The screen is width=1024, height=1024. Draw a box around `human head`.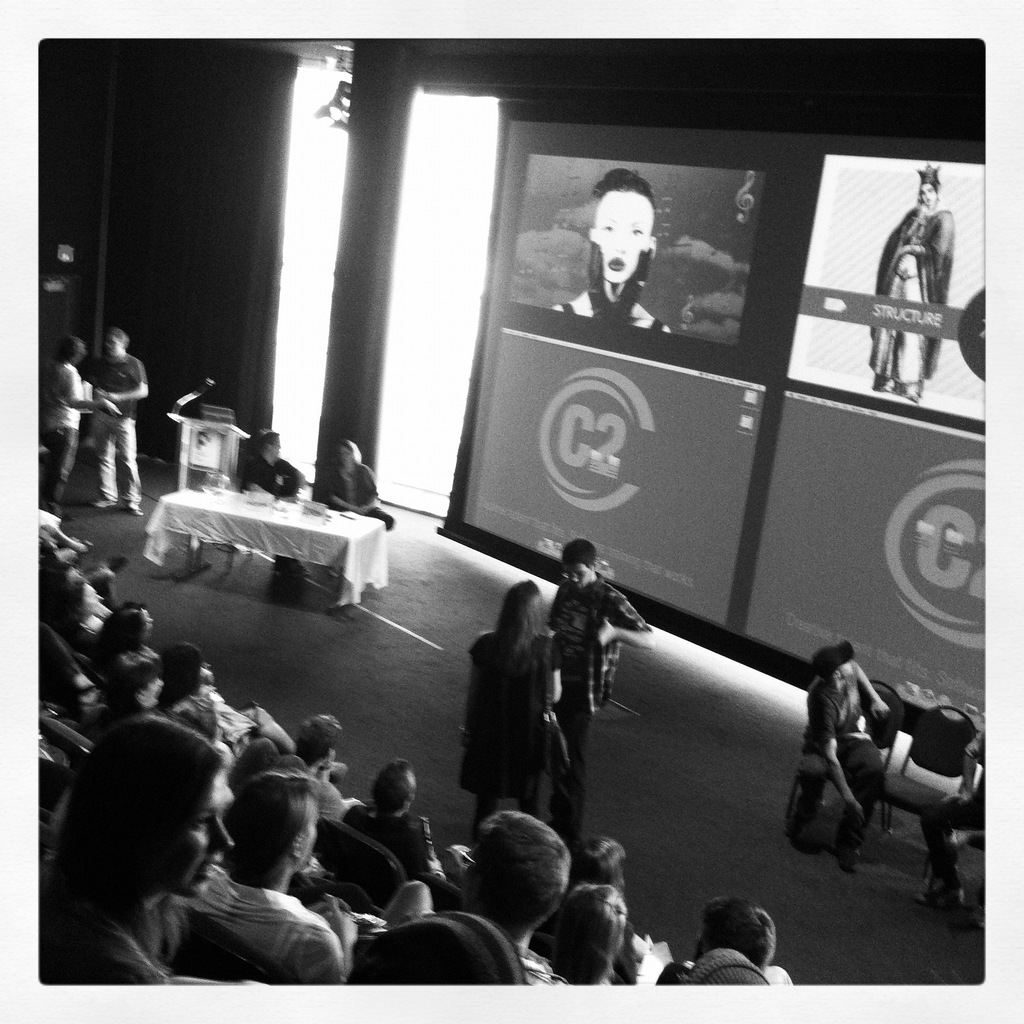
693,900,776,973.
